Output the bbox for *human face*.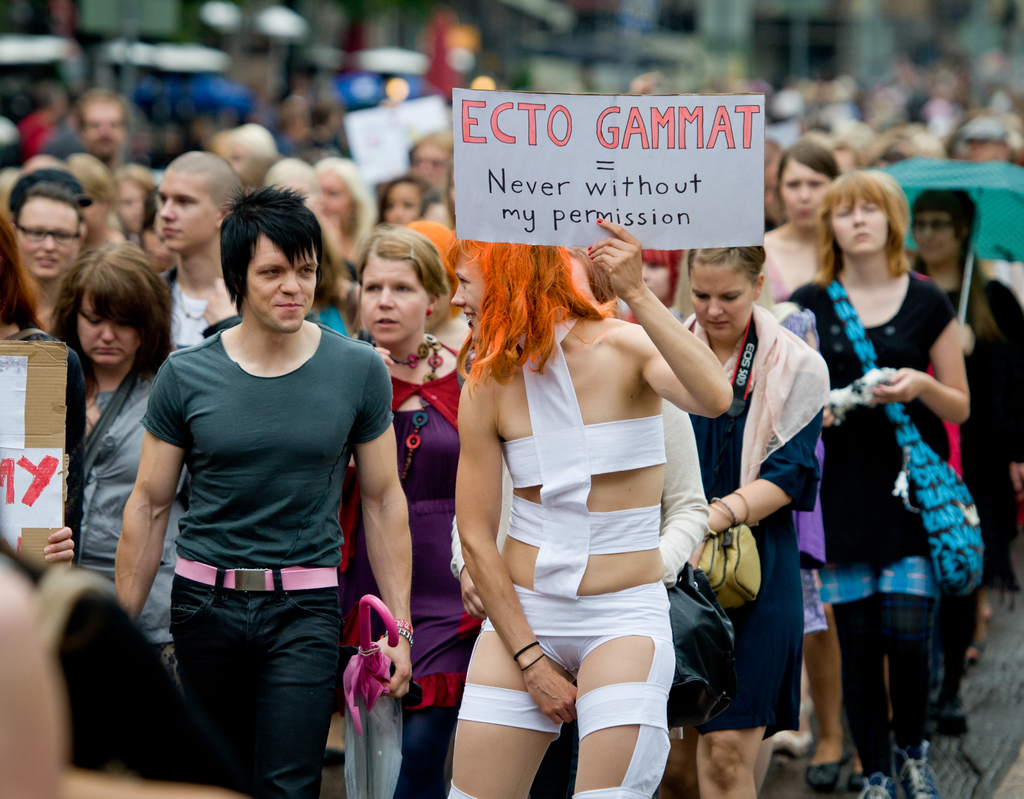
[x1=360, y1=257, x2=432, y2=344].
